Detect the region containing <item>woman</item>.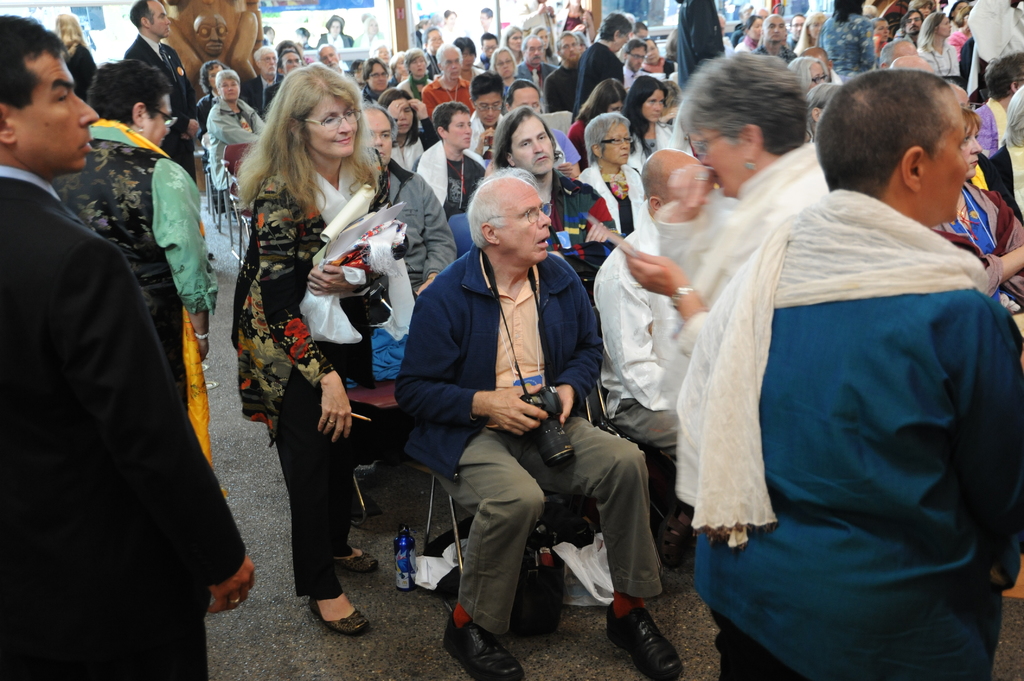
crop(414, 99, 492, 216).
